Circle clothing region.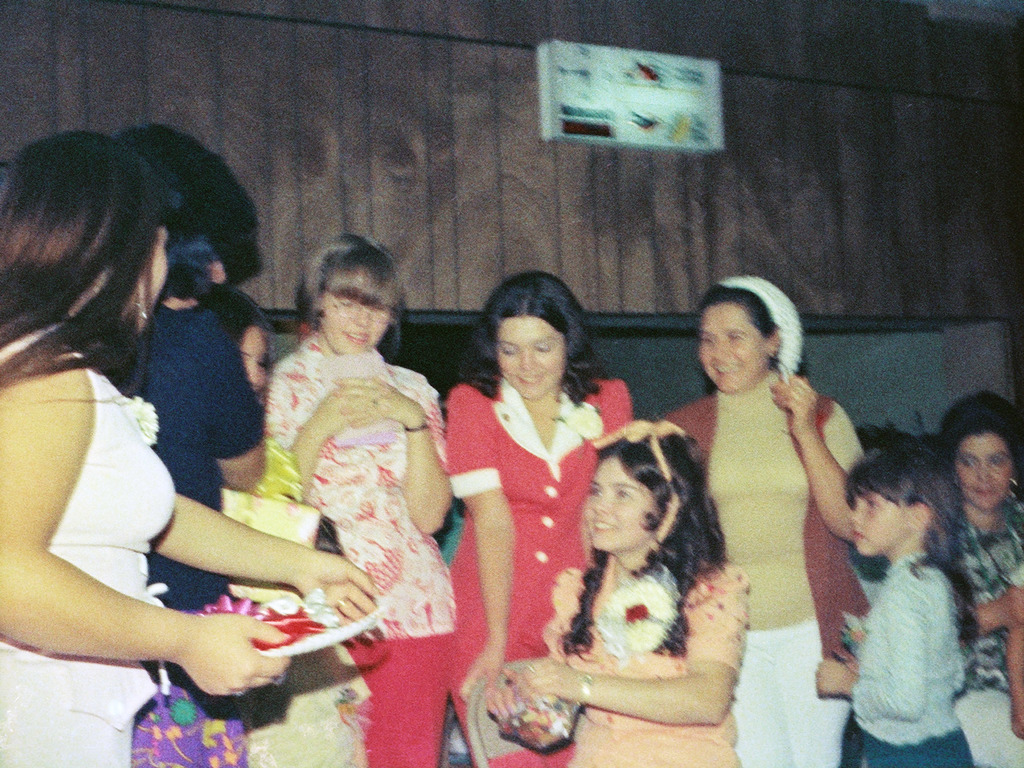
Region: <bbox>0, 318, 180, 767</bbox>.
